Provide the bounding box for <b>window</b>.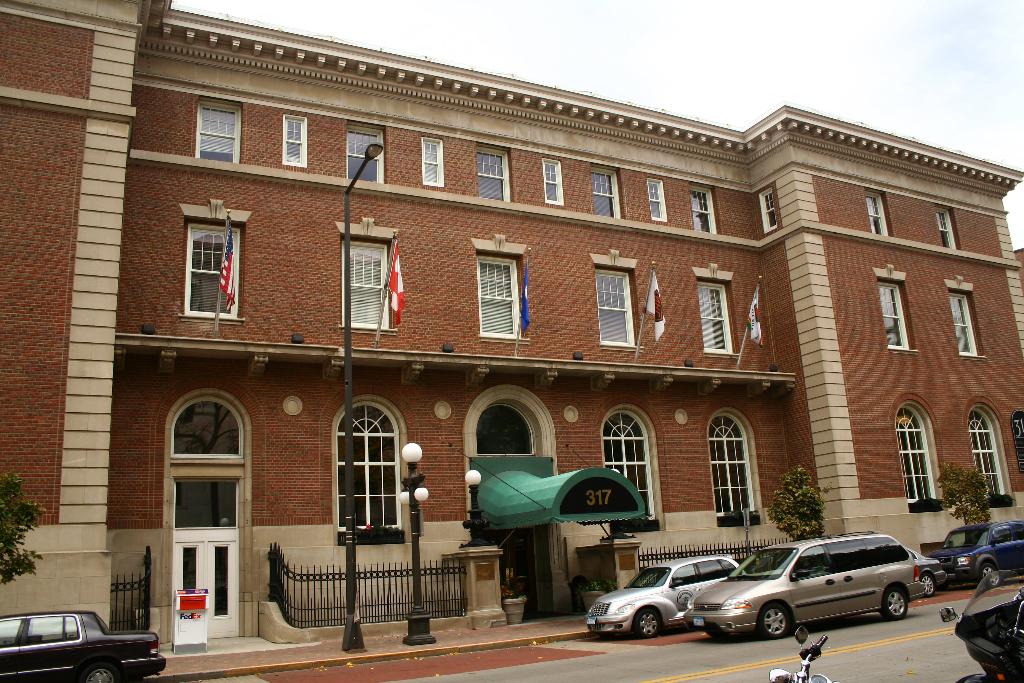
(x1=588, y1=252, x2=641, y2=350).
